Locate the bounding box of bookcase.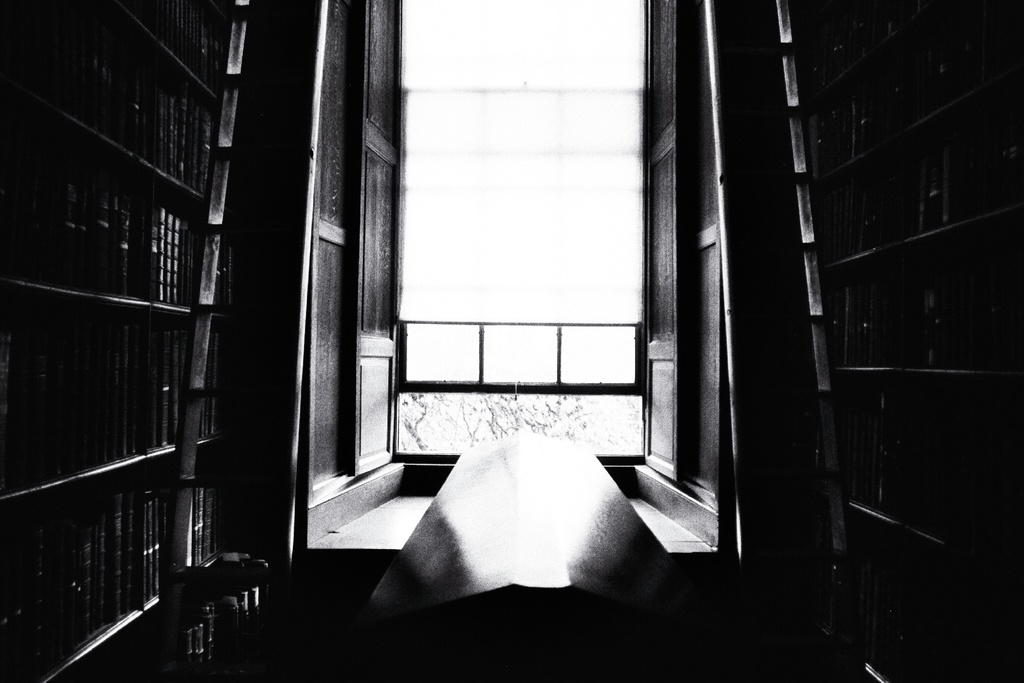
Bounding box: locate(20, 5, 256, 674).
